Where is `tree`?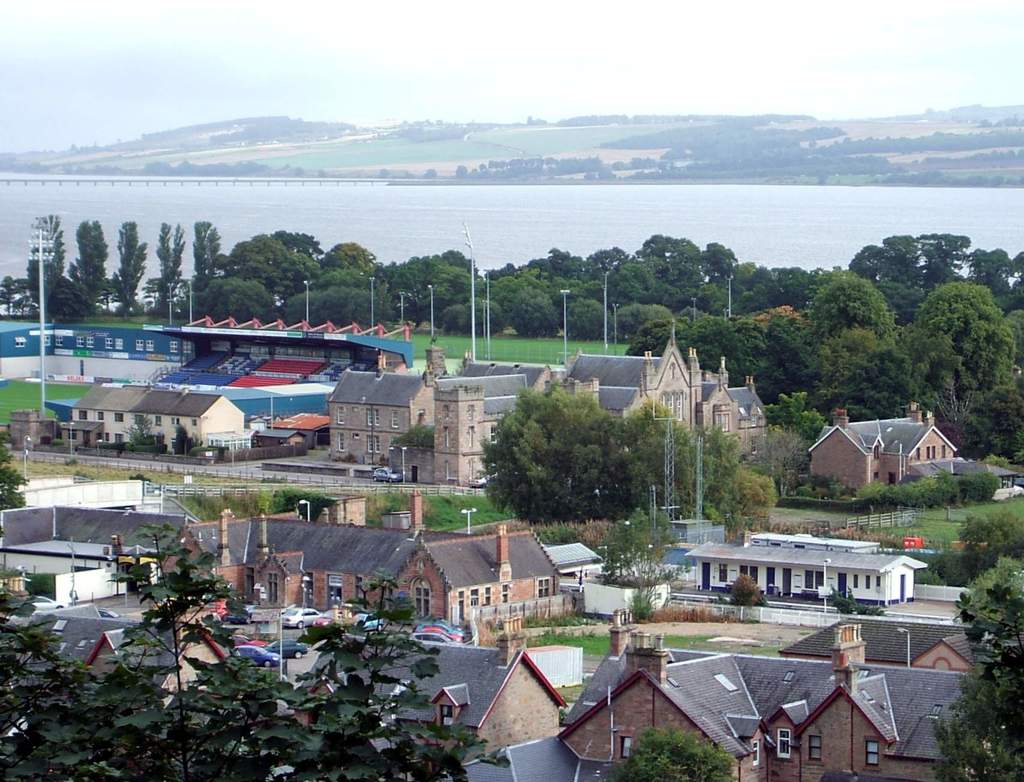
563,300,612,338.
